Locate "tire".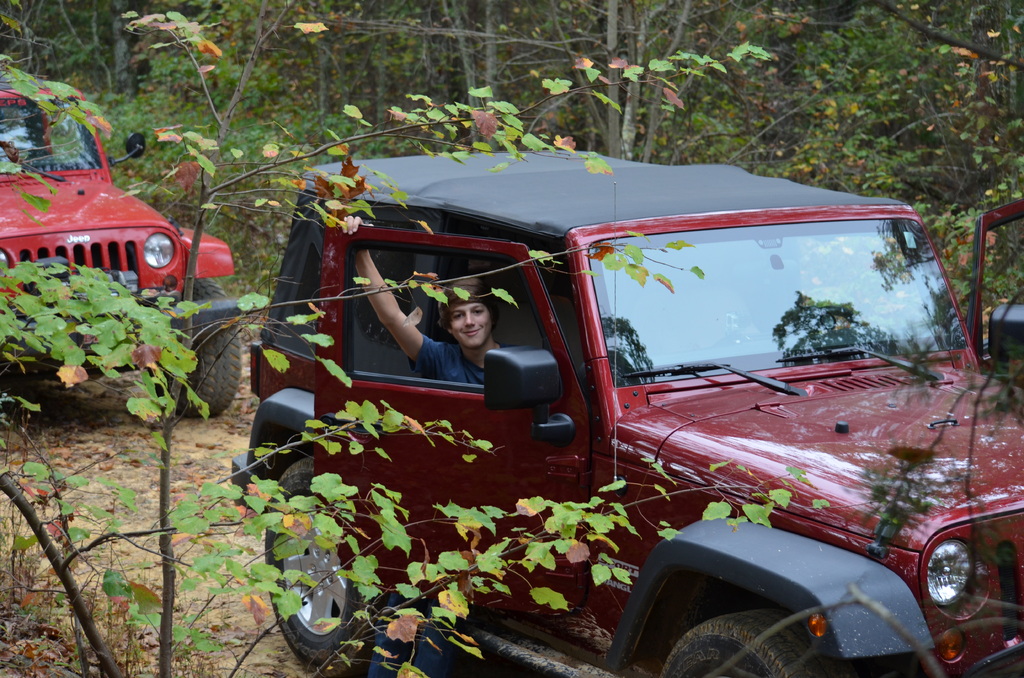
Bounding box: region(137, 275, 242, 416).
